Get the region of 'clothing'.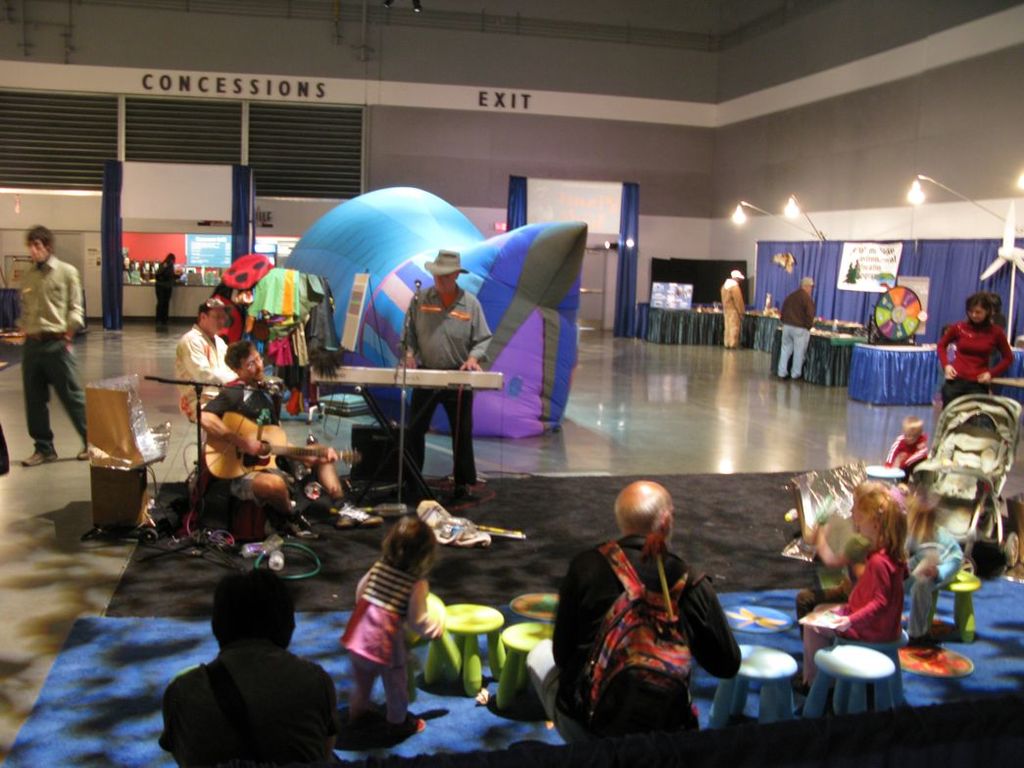
detection(17, 251, 85, 450).
